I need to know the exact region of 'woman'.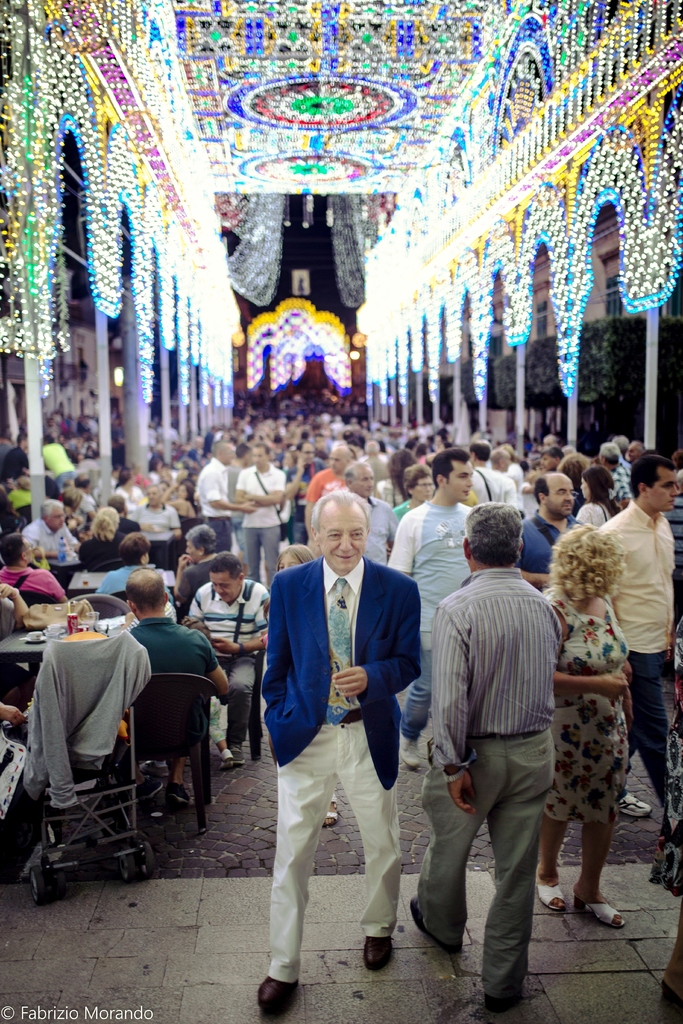
Region: pyautogui.locateOnScreen(568, 468, 626, 534).
